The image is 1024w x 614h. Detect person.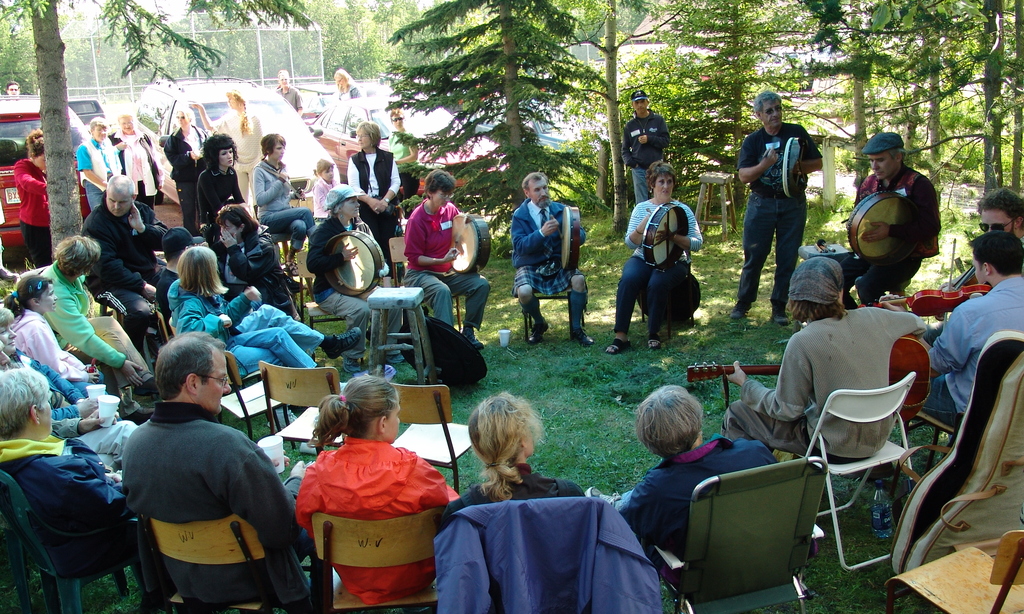
Detection: 73:172:172:350.
